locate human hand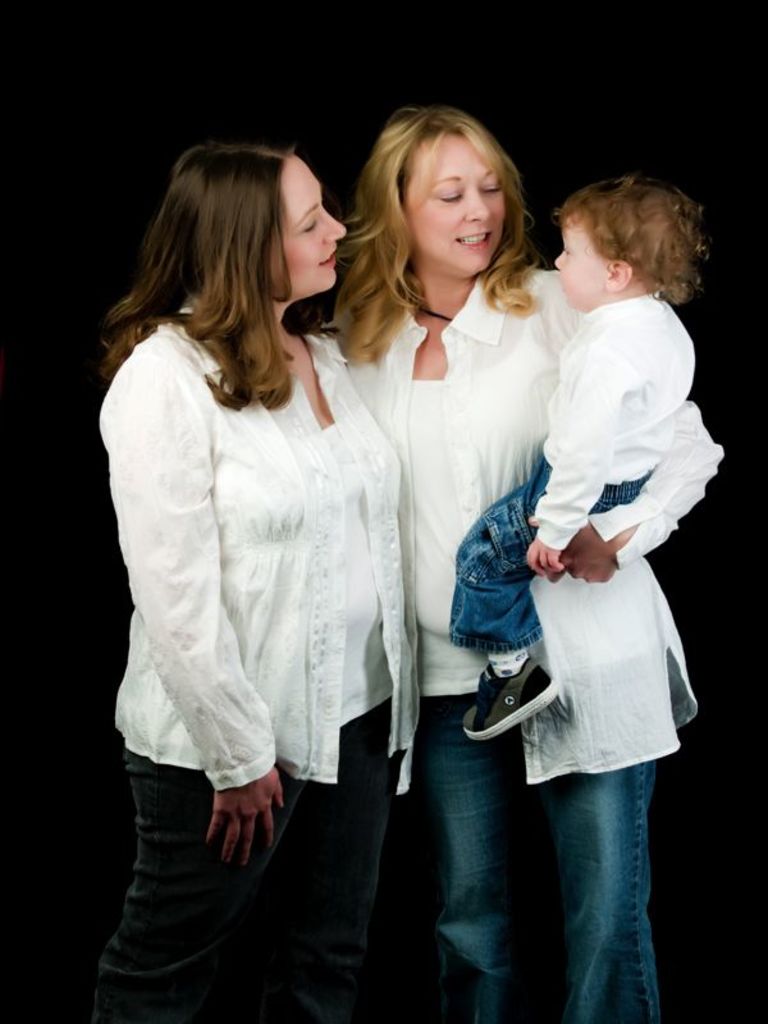
bbox=[186, 763, 287, 867]
